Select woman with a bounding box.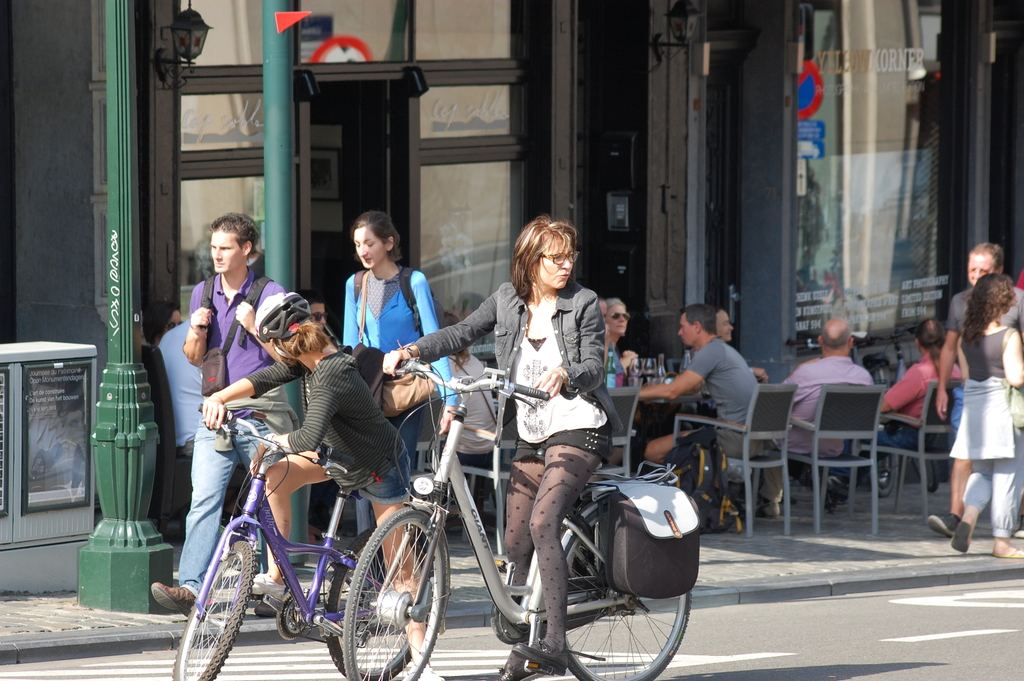
202, 290, 425, 680.
